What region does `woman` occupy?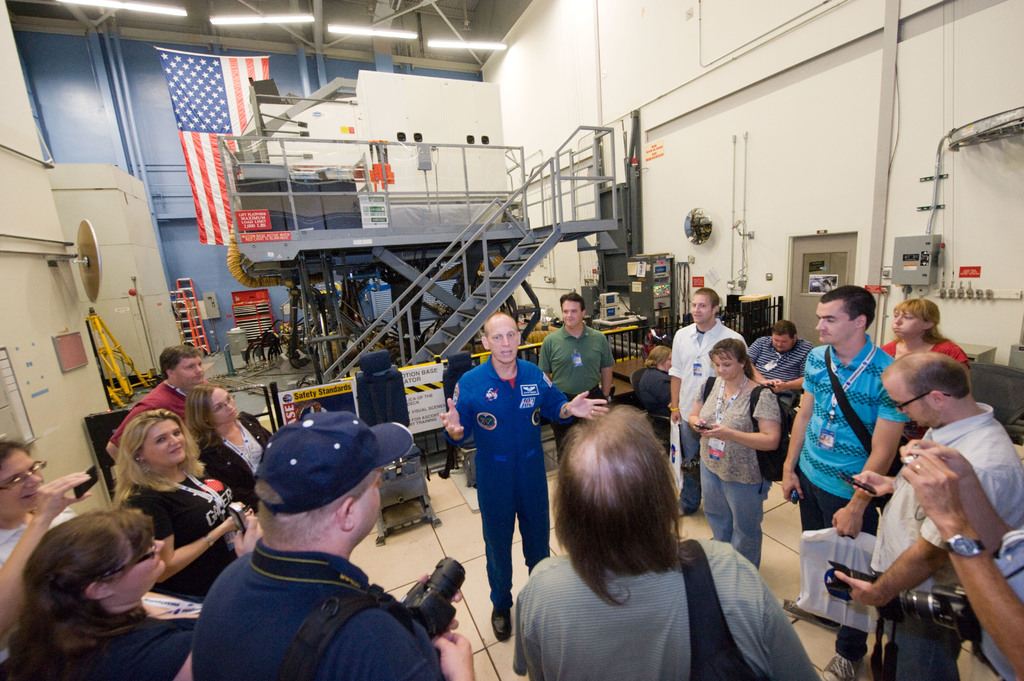
x1=0, y1=508, x2=214, y2=680.
